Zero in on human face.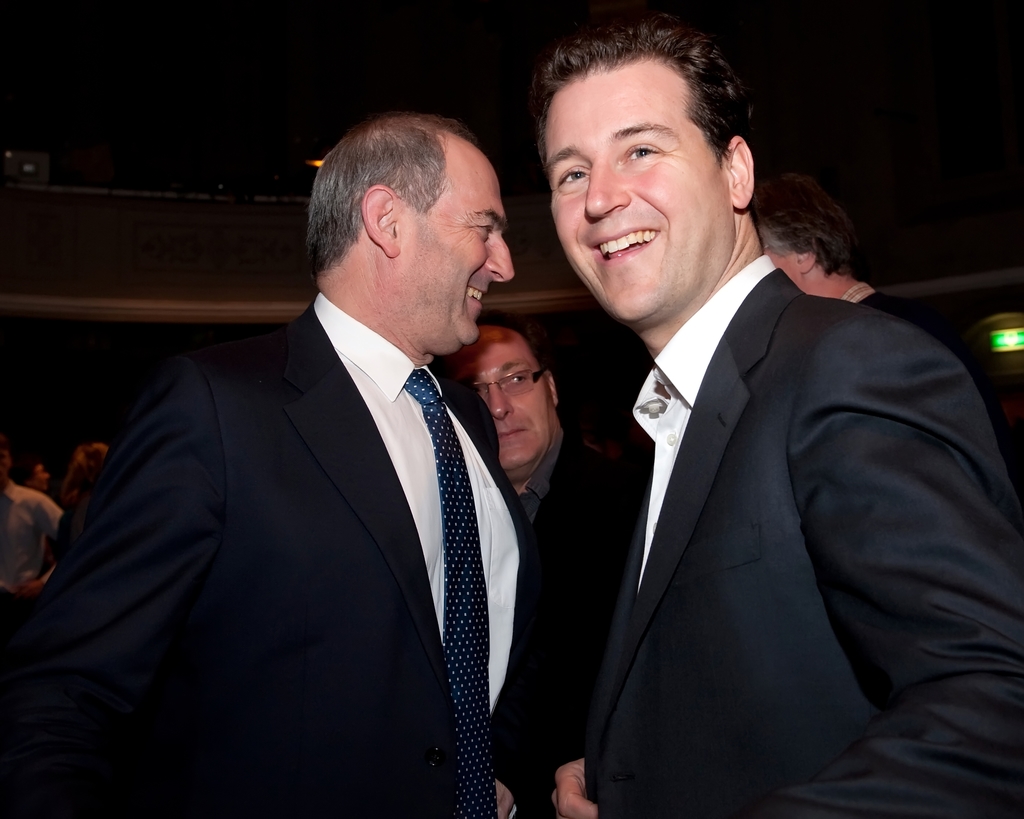
Zeroed in: {"x1": 399, "y1": 153, "x2": 515, "y2": 358}.
